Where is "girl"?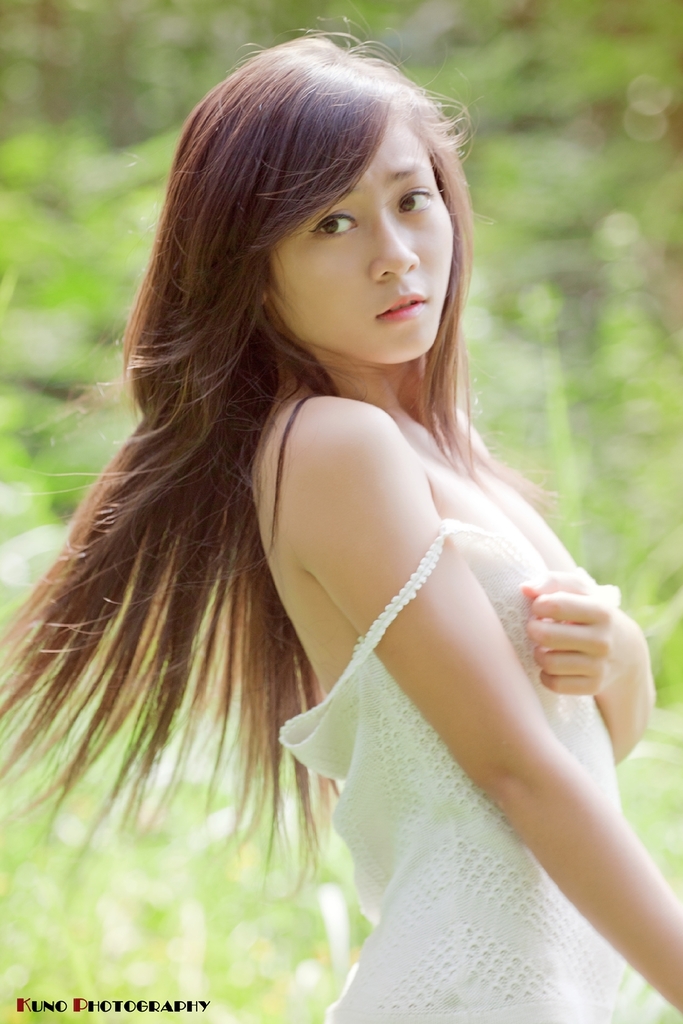
Rect(0, 9, 682, 1023).
